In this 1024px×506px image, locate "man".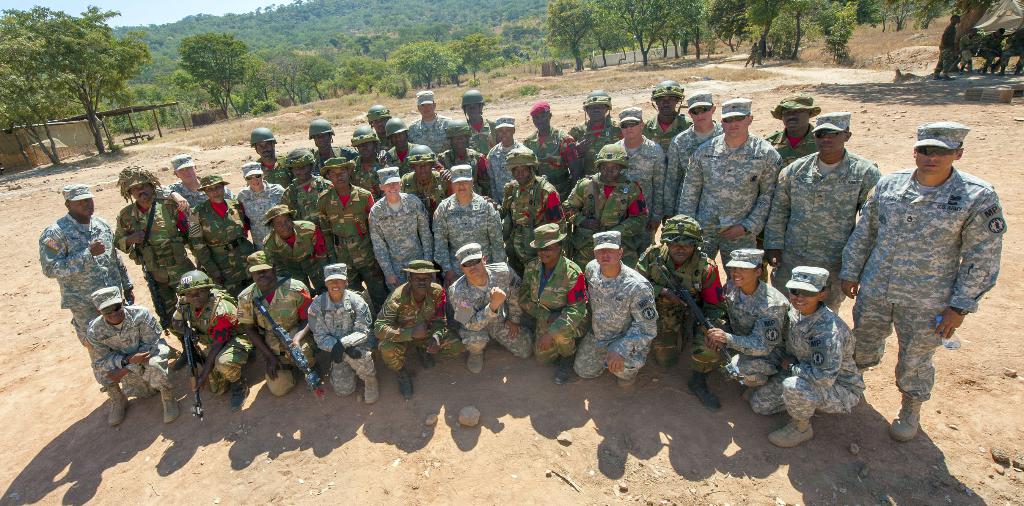
Bounding box: pyautogui.locateOnScreen(956, 26, 981, 76).
